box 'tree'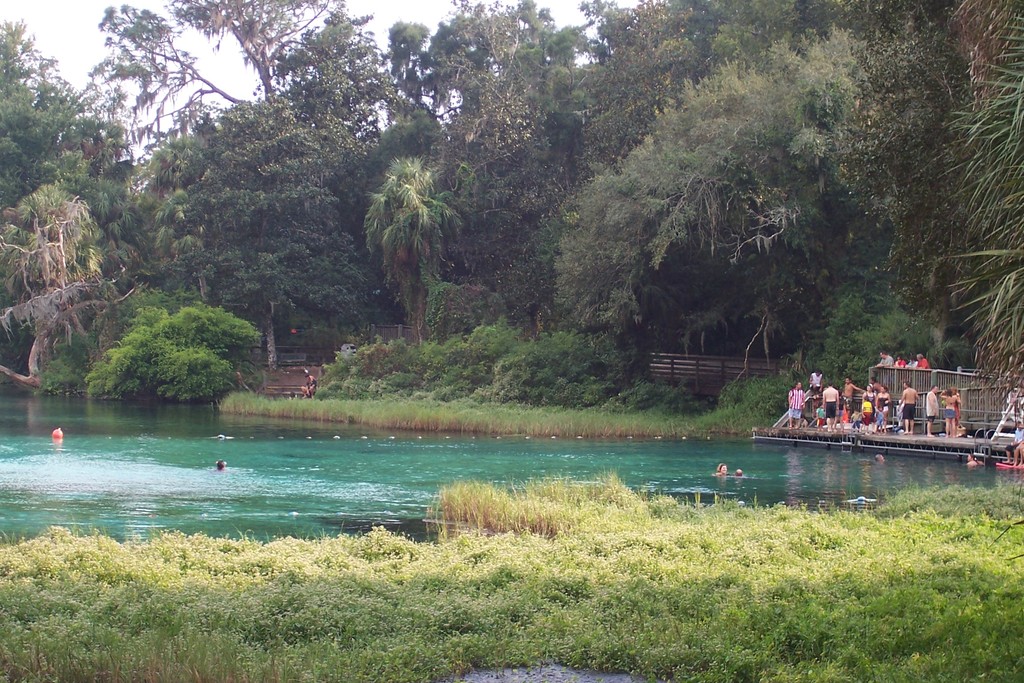
rect(0, 183, 140, 363)
